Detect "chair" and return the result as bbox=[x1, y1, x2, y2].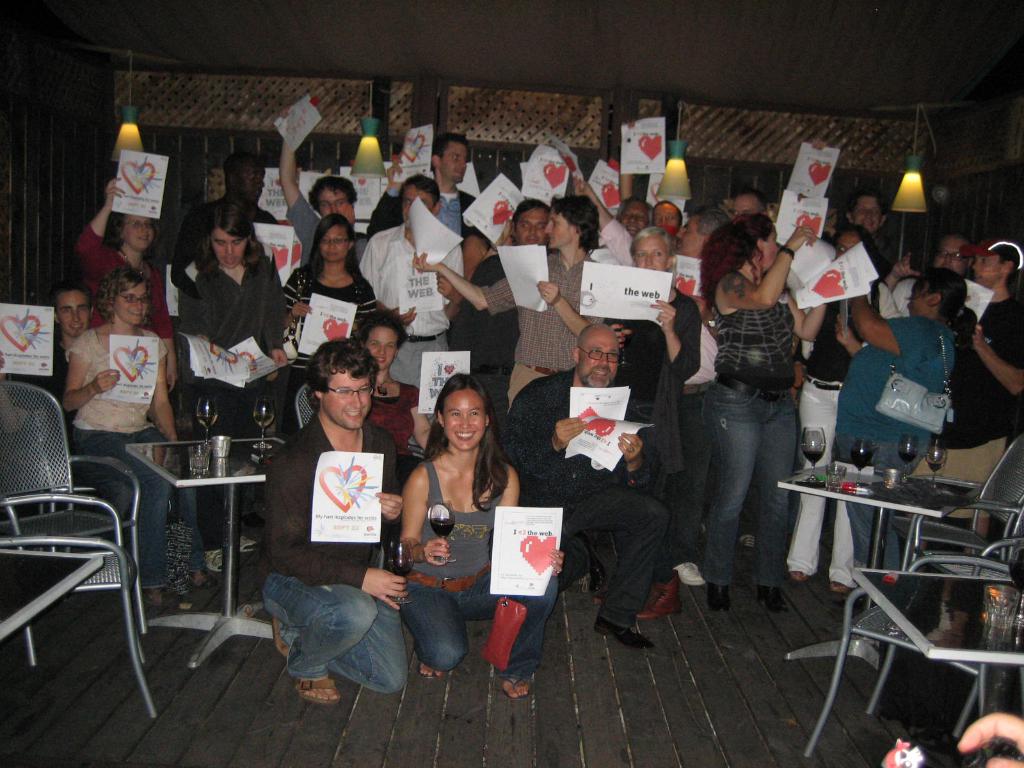
bbox=[799, 534, 1023, 756].
